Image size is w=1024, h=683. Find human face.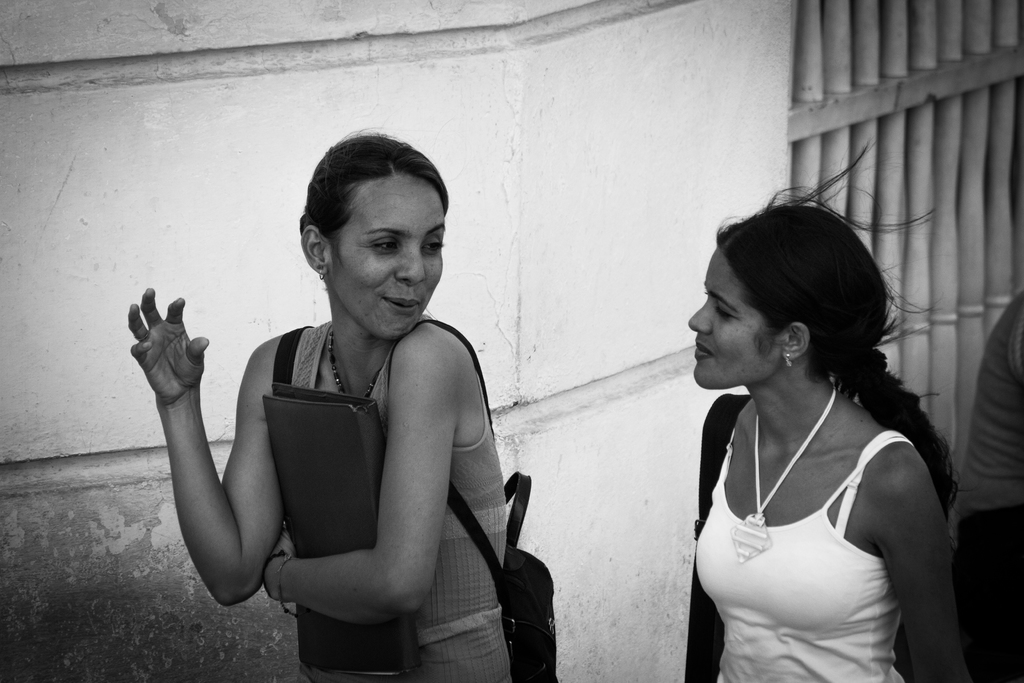
rect(687, 254, 771, 387).
